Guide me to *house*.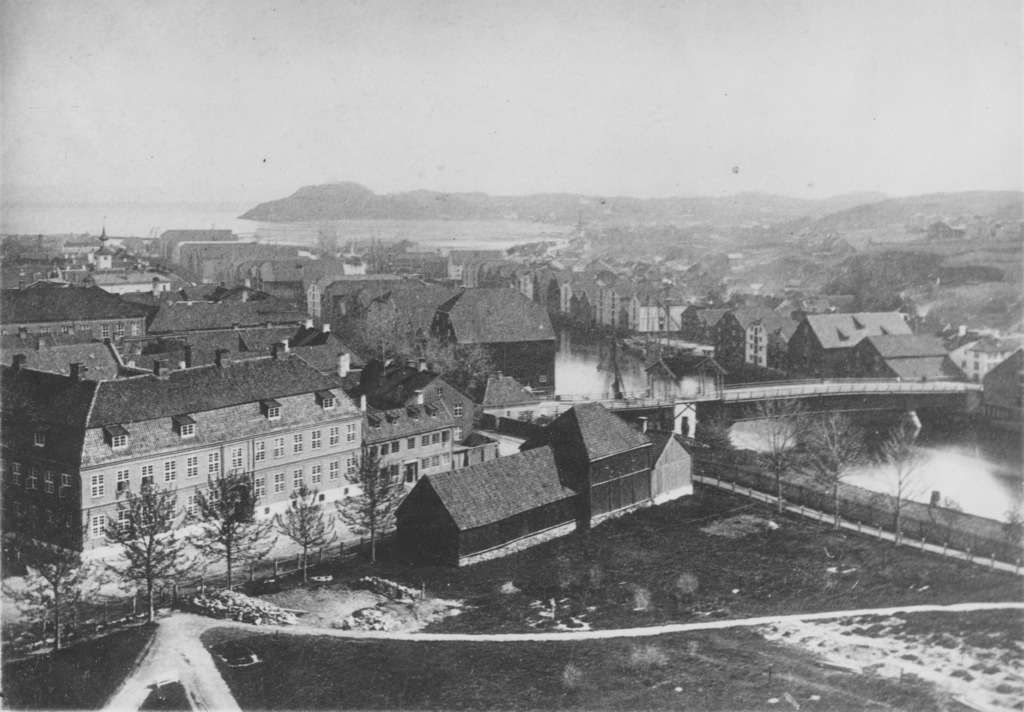
Guidance: x1=459, y1=242, x2=685, y2=331.
